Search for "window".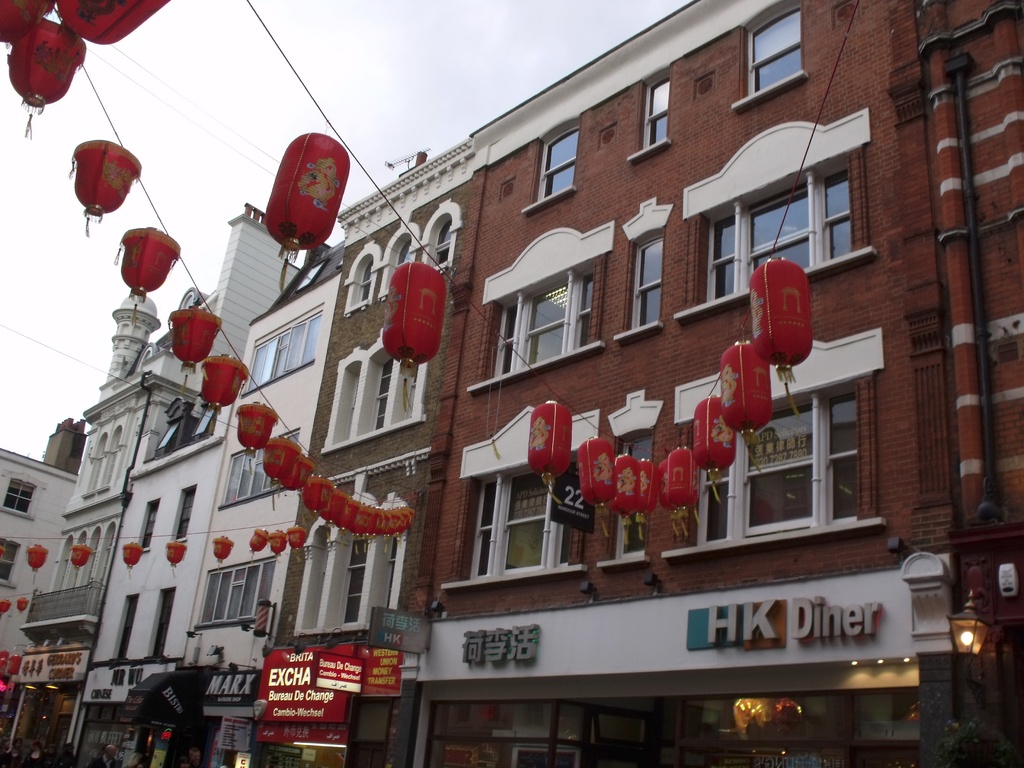
Found at l=216, t=427, r=301, b=511.
